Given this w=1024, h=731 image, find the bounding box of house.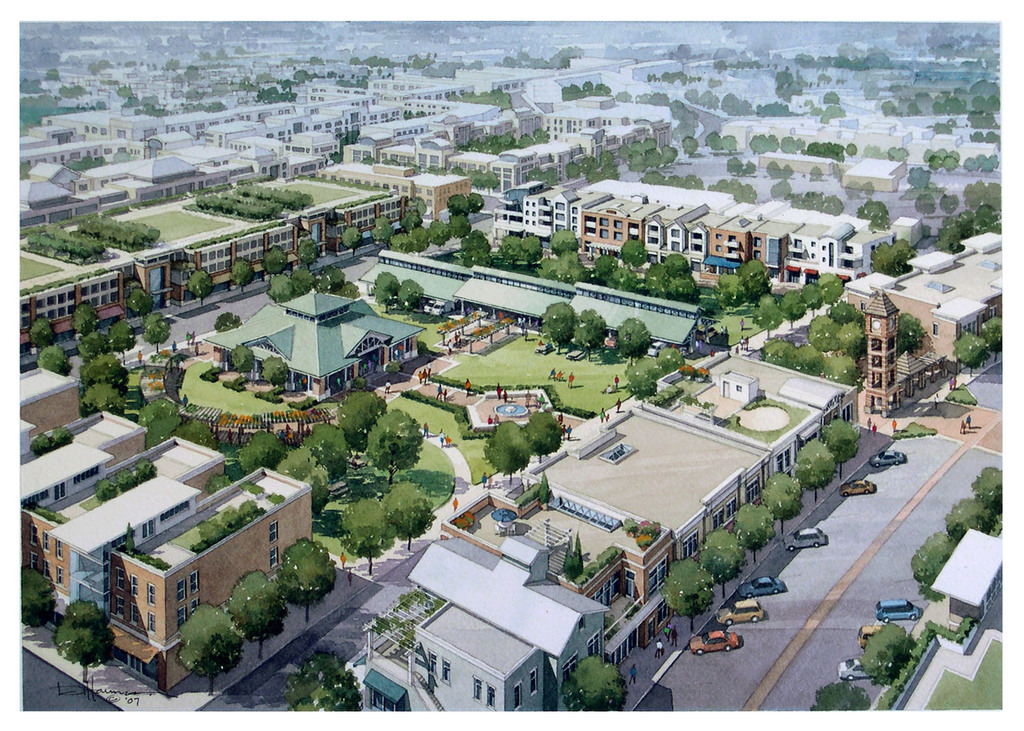
select_region(239, 116, 292, 172).
